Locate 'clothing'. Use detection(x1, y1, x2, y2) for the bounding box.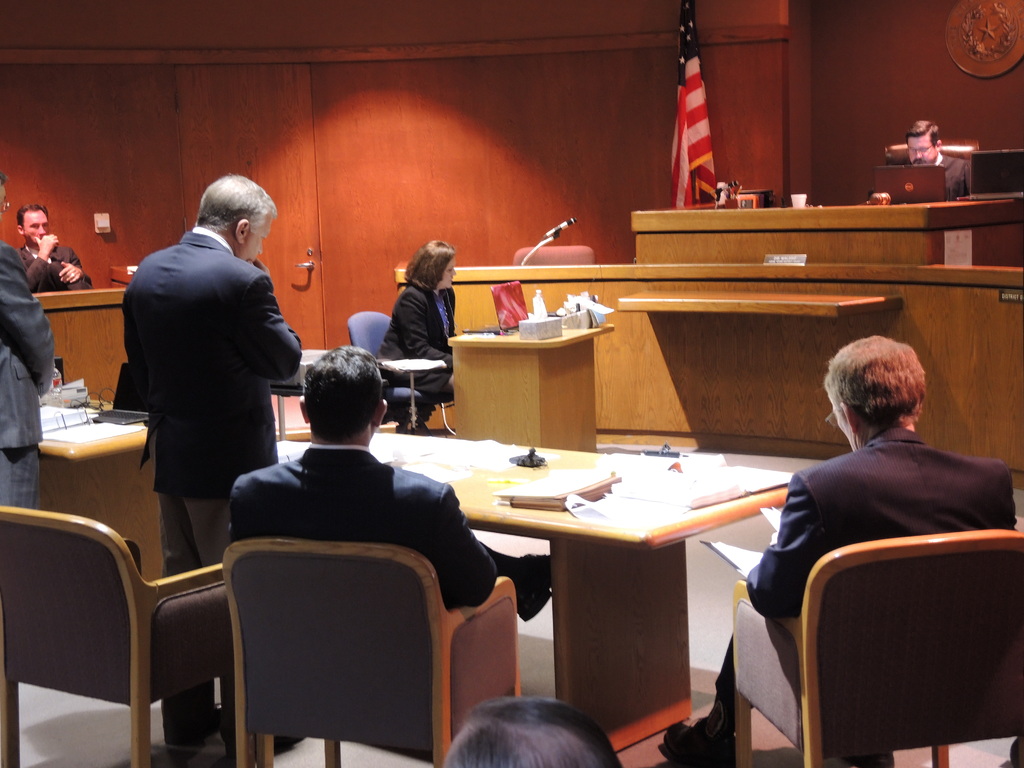
detection(0, 241, 58, 513).
